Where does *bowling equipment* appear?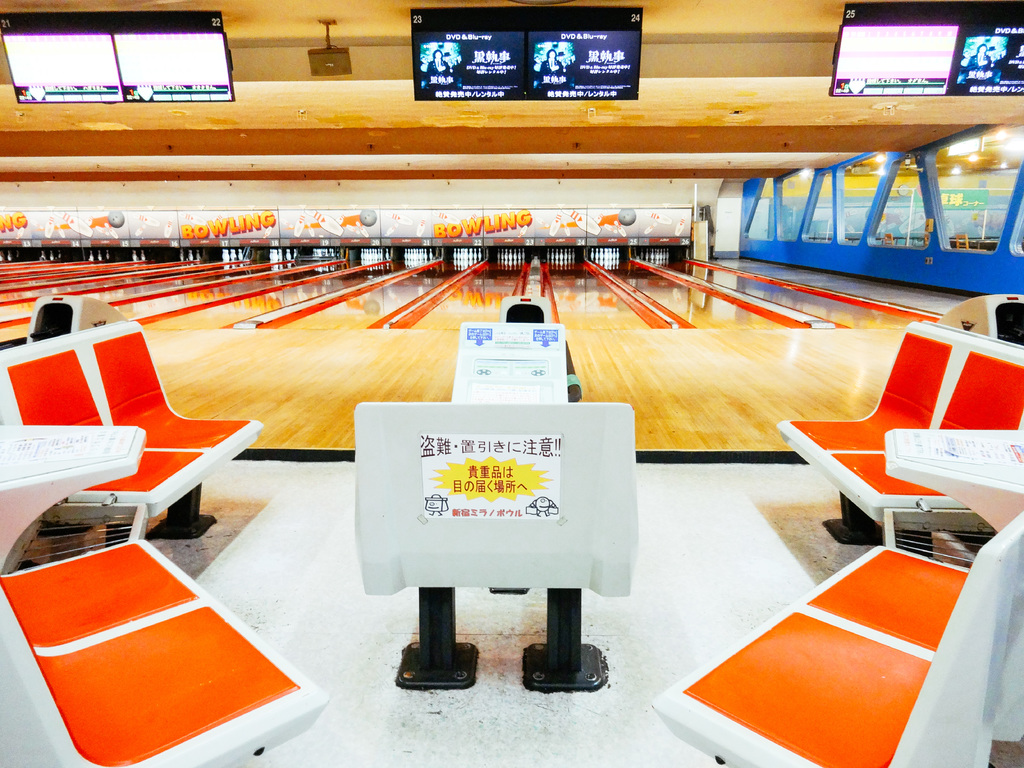
Appears at box(337, 209, 351, 227).
